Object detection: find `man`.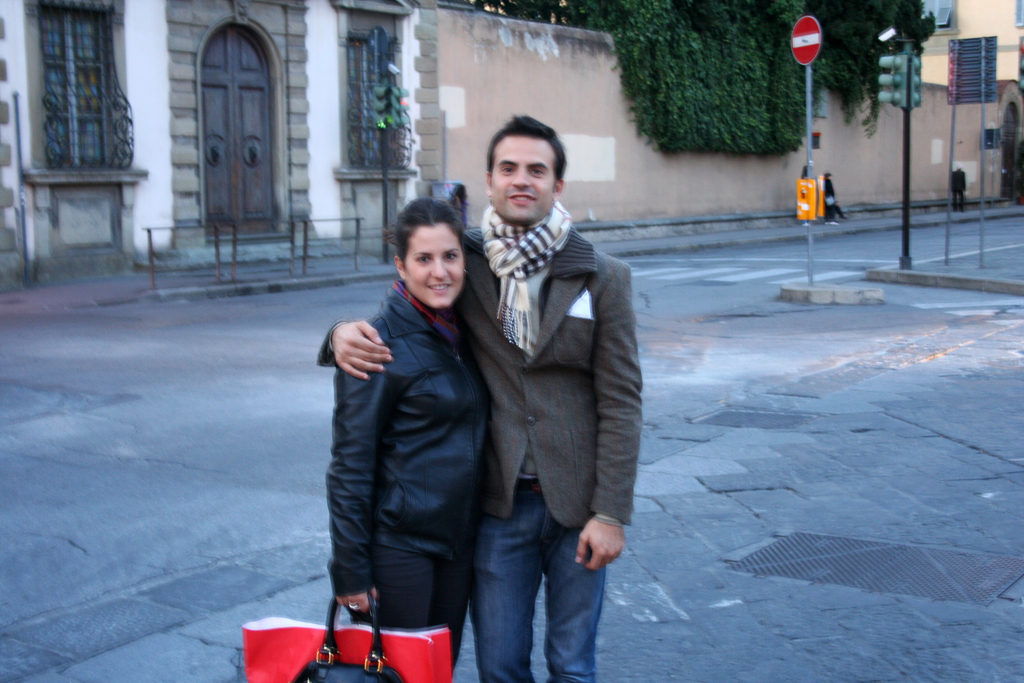
[330, 110, 625, 677].
